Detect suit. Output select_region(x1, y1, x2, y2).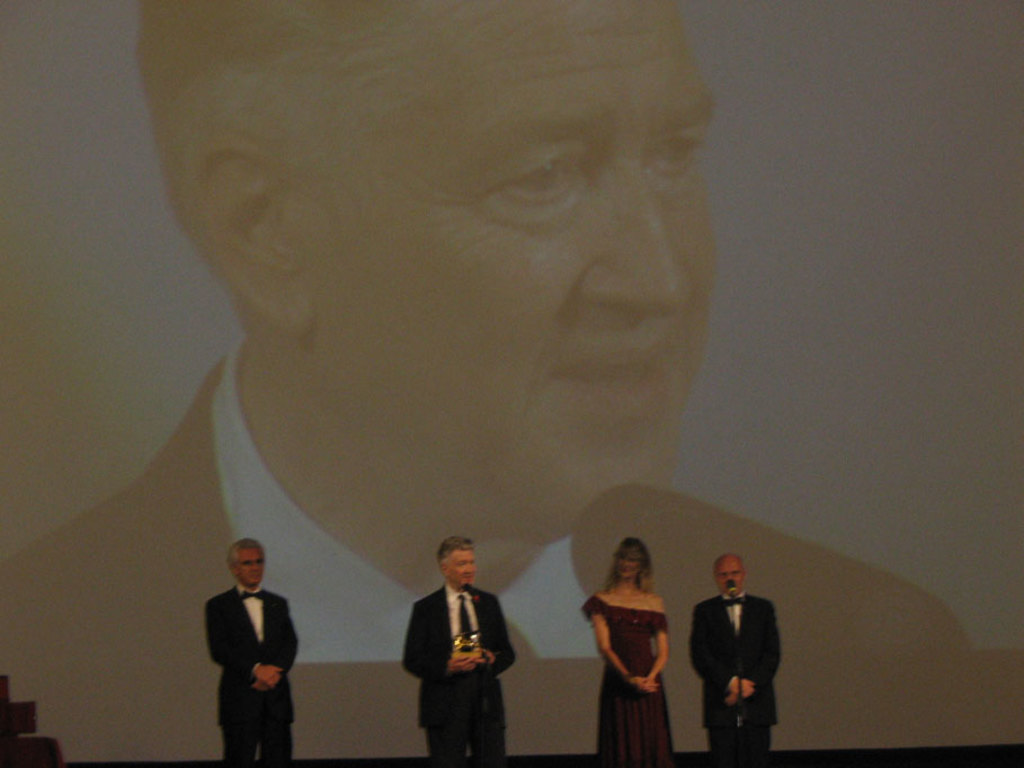
select_region(207, 590, 303, 758).
